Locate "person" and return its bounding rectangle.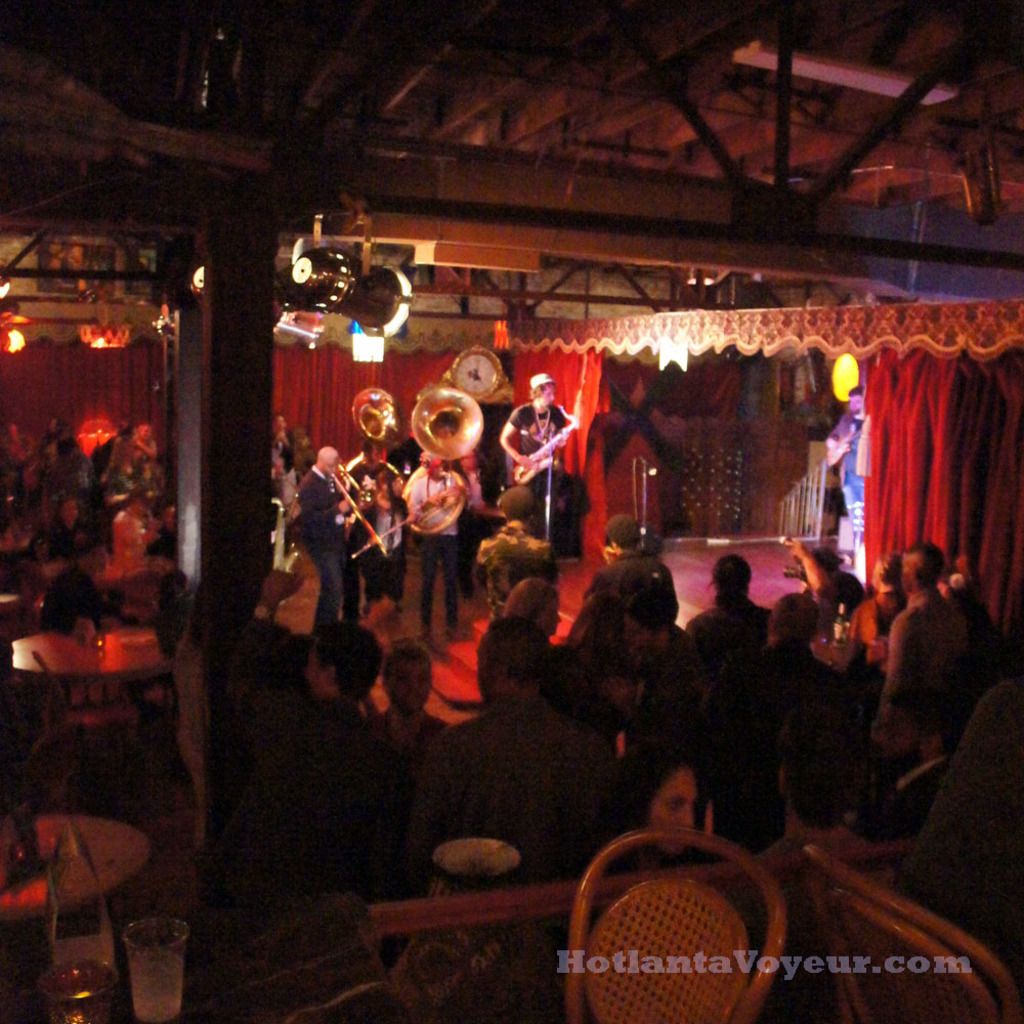
bbox=[568, 562, 683, 716].
